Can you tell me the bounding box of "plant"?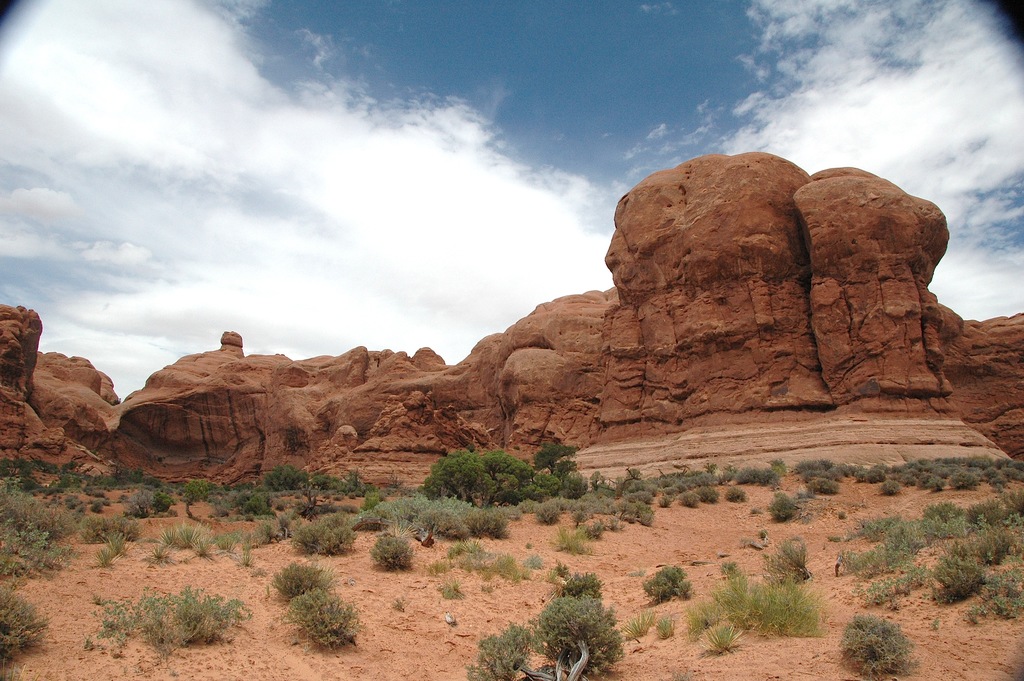
x1=589 y1=466 x2=612 y2=491.
